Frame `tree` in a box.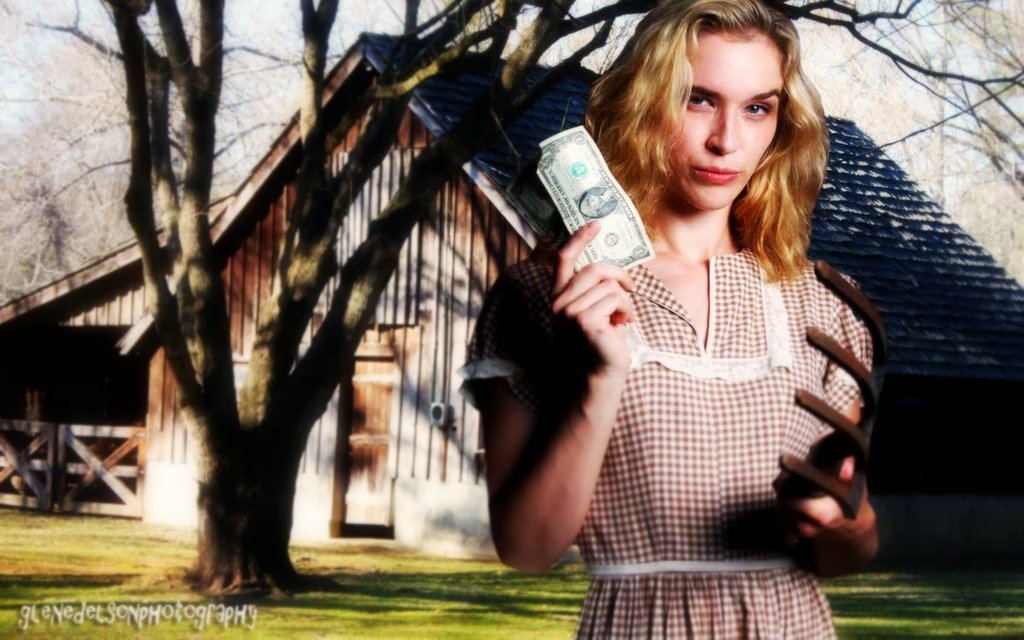
<box>114,0,1023,596</box>.
